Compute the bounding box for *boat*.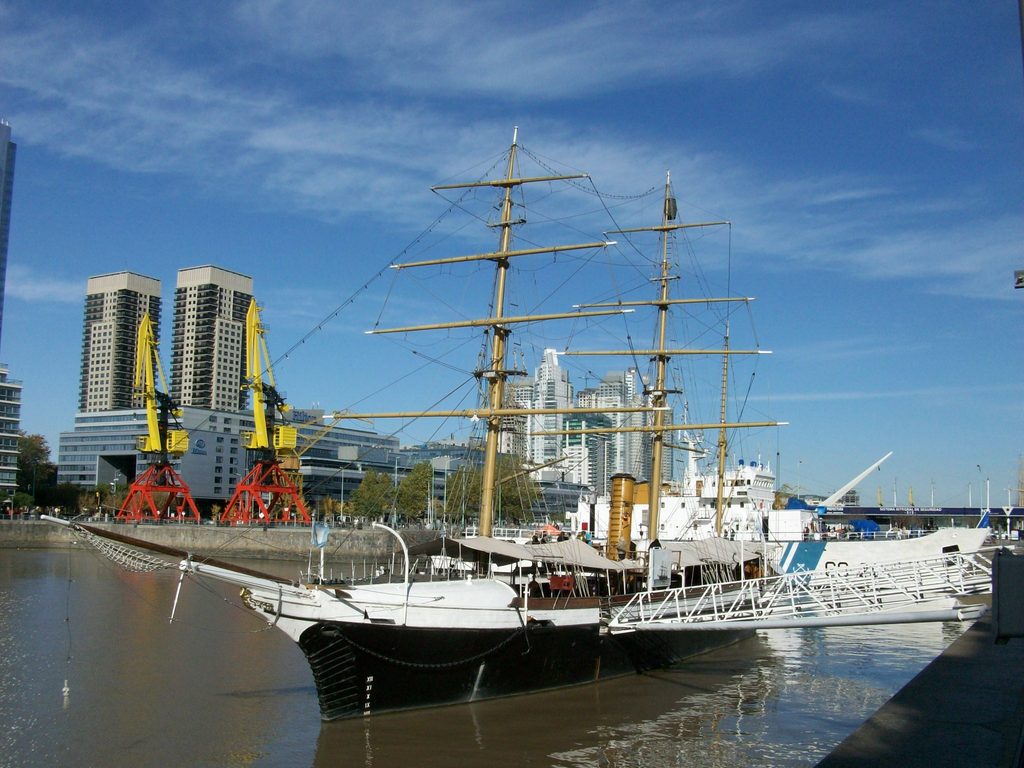
bbox=(428, 395, 995, 597).
